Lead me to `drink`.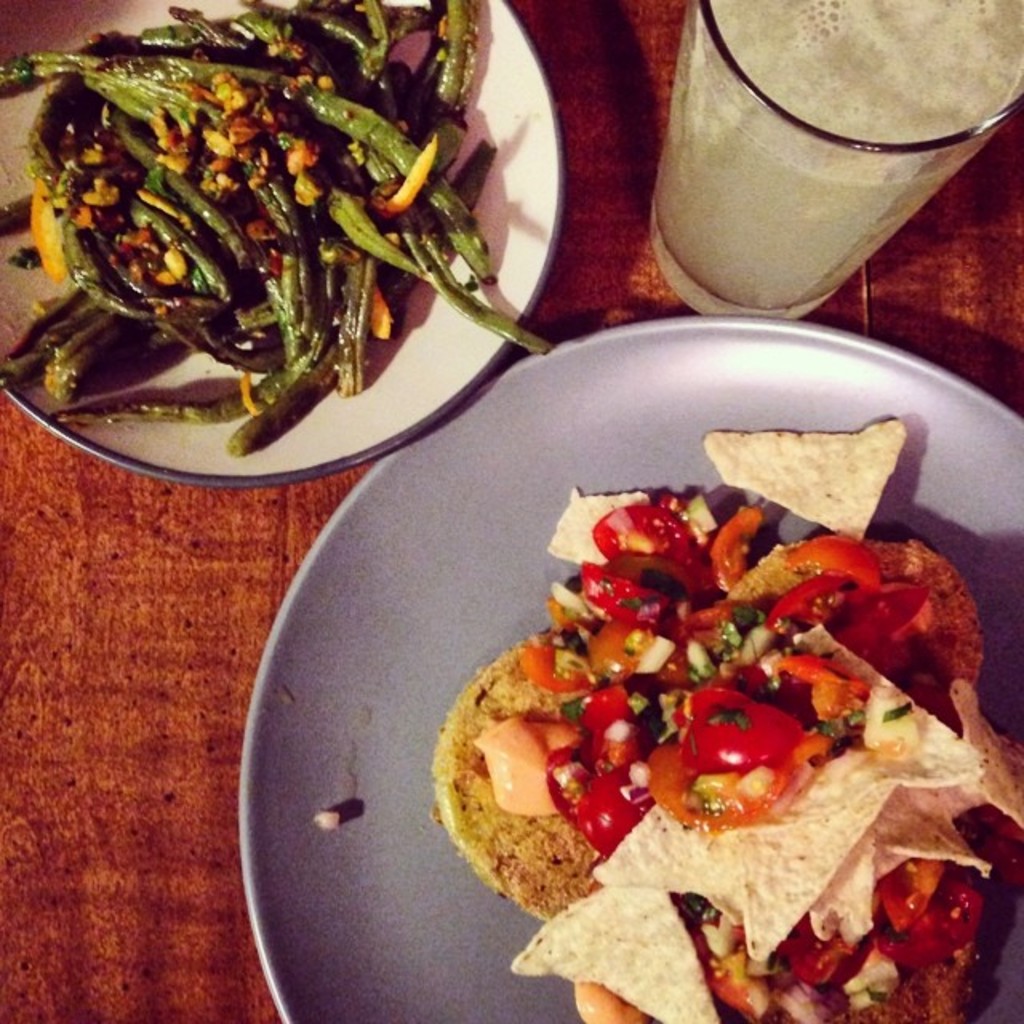
Lead to <bbox>645, 0, 1022, 322</bbox>.
